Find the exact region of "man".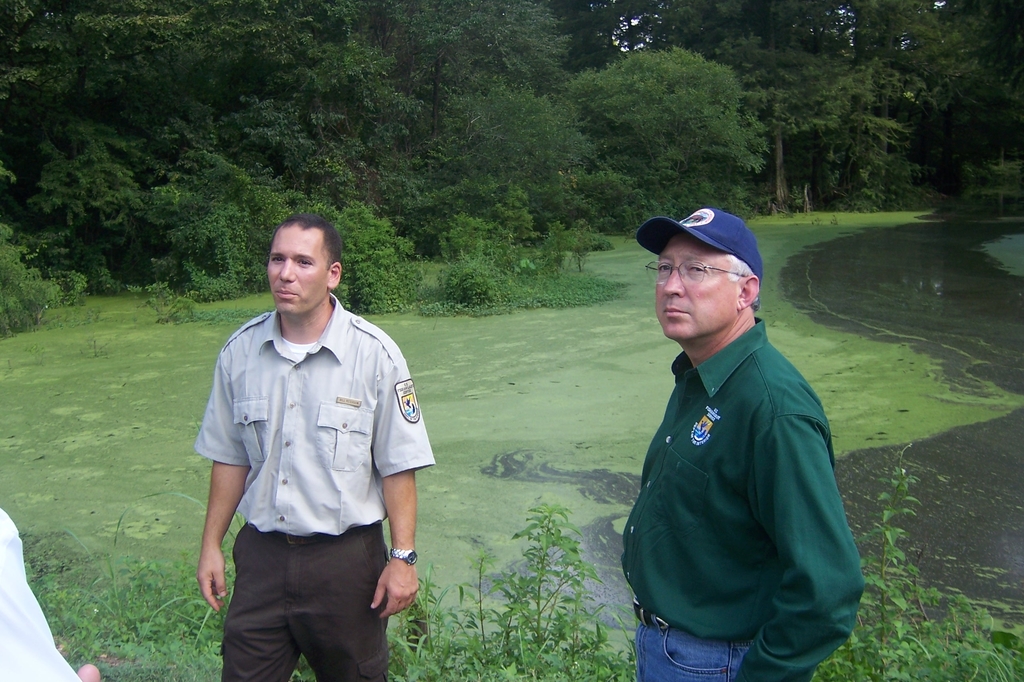
Exact region: region(180, 211, 451, 681).
